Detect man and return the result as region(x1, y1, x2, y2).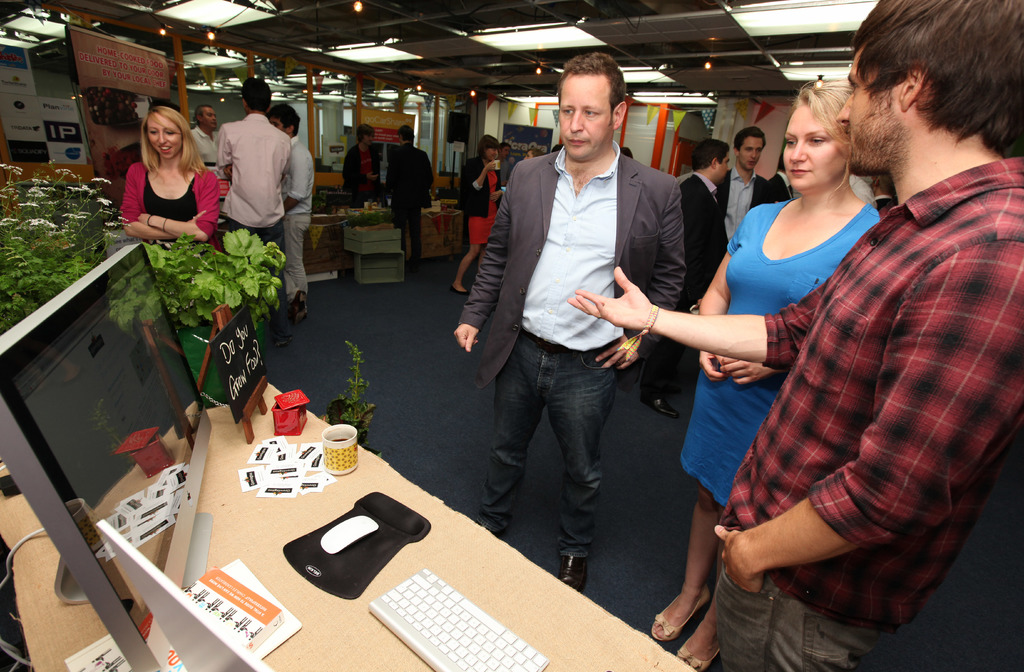
region(216, 74, 294, 351).
